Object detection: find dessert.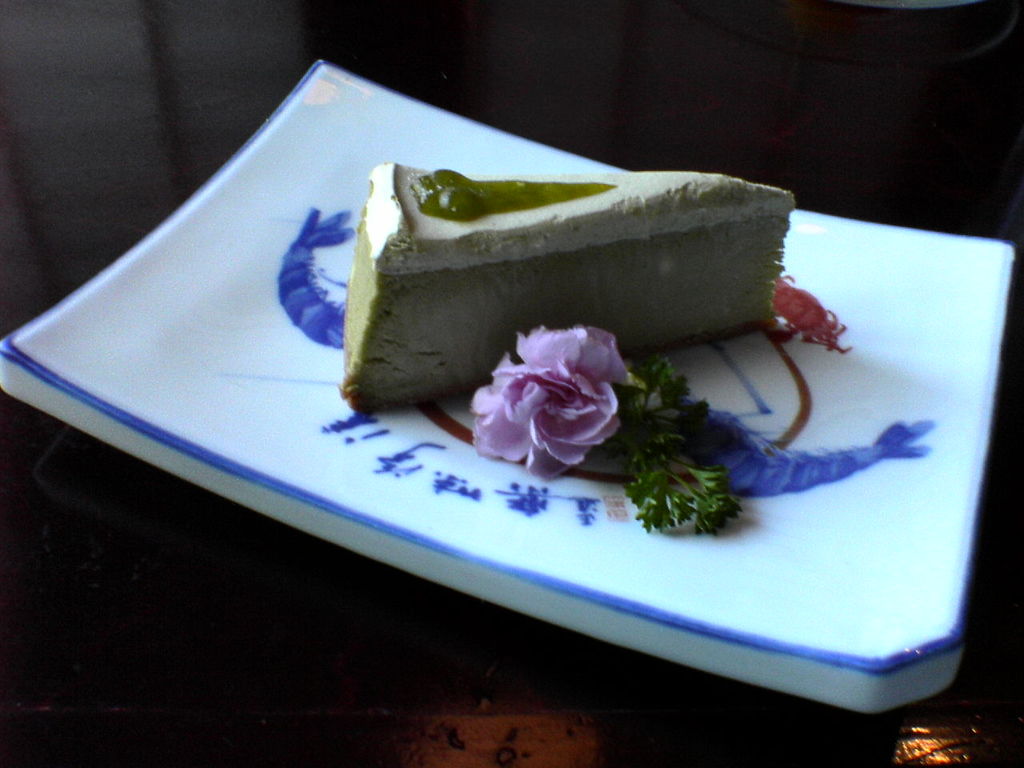
(322, 156, 821, 443).
